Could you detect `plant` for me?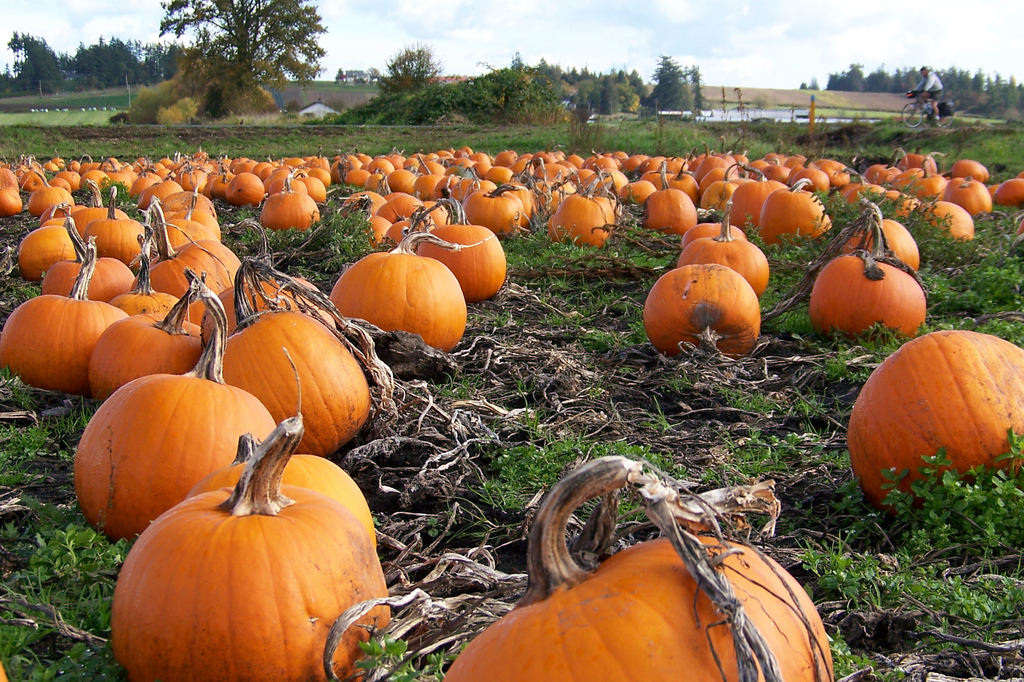
Detection result: box(862, 310, 905, 356).
